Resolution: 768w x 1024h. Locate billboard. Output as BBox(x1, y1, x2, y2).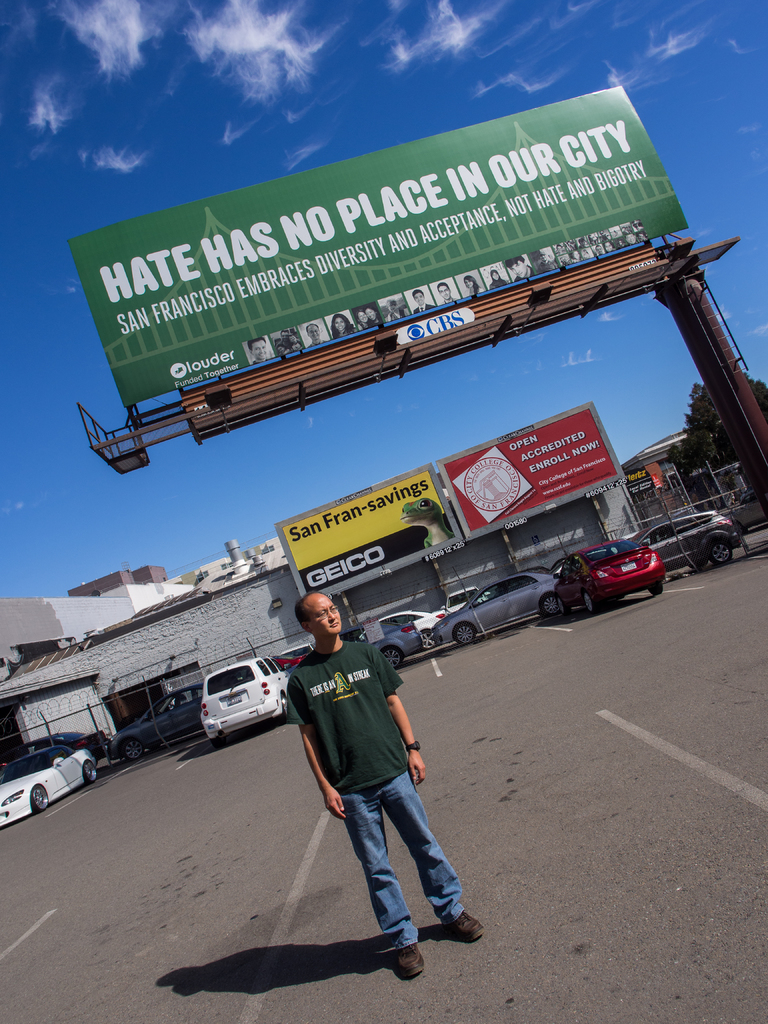
BBox(67, 84, 691, 405).
